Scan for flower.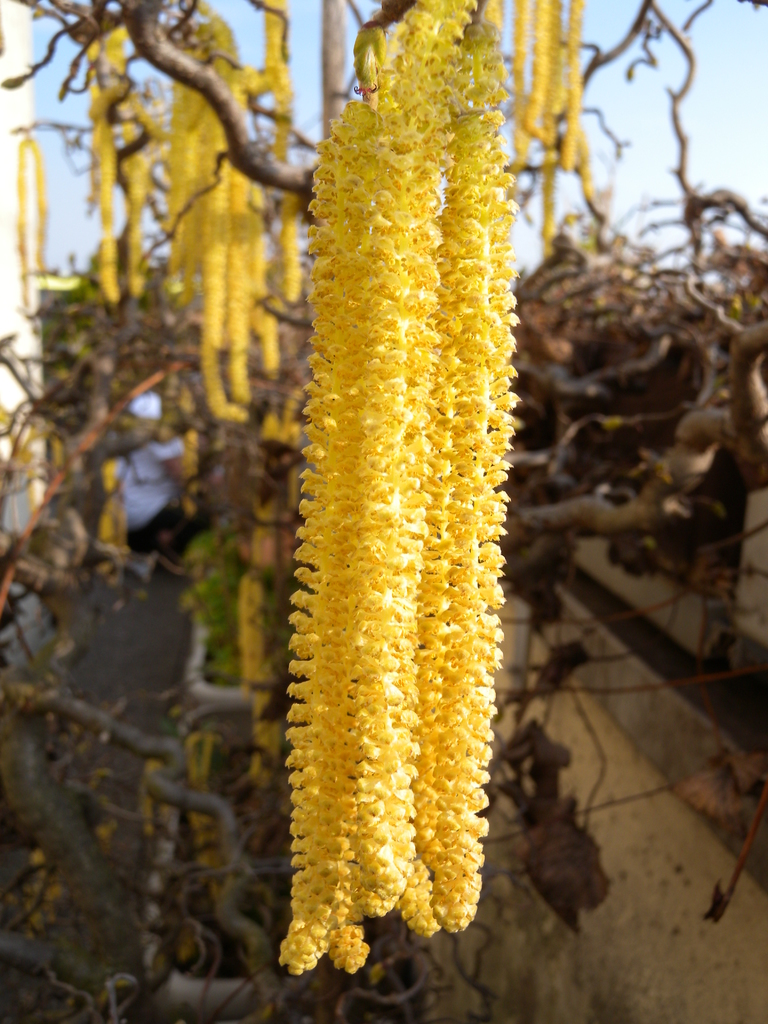
Scan result: region(92, 460, 134, 577).
